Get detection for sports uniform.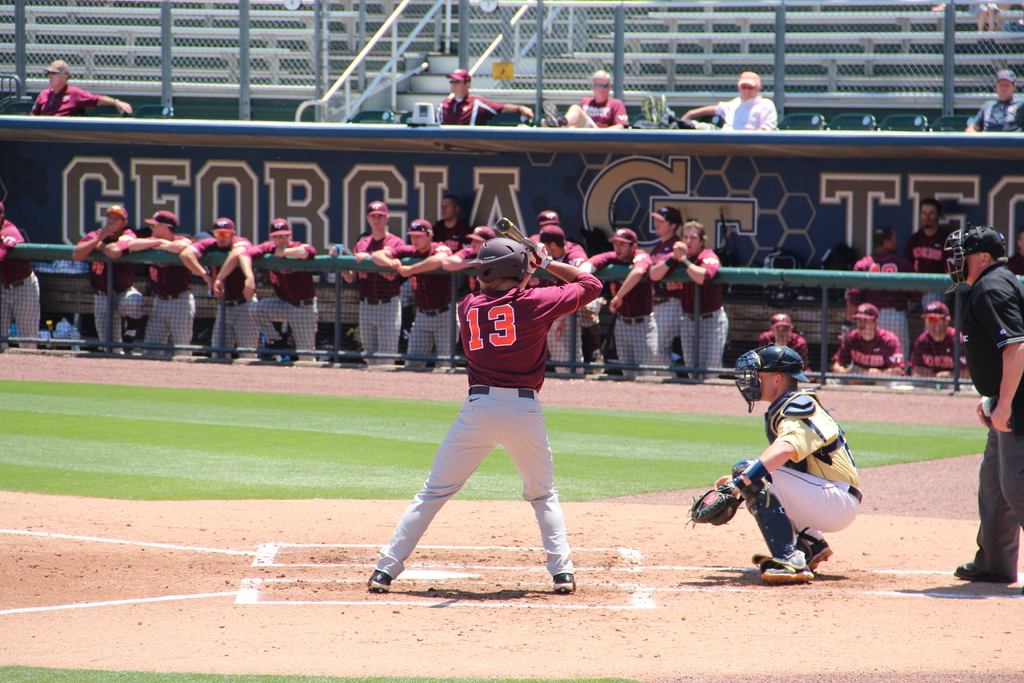
Detection: bbox(907, 323, 974, 380).
